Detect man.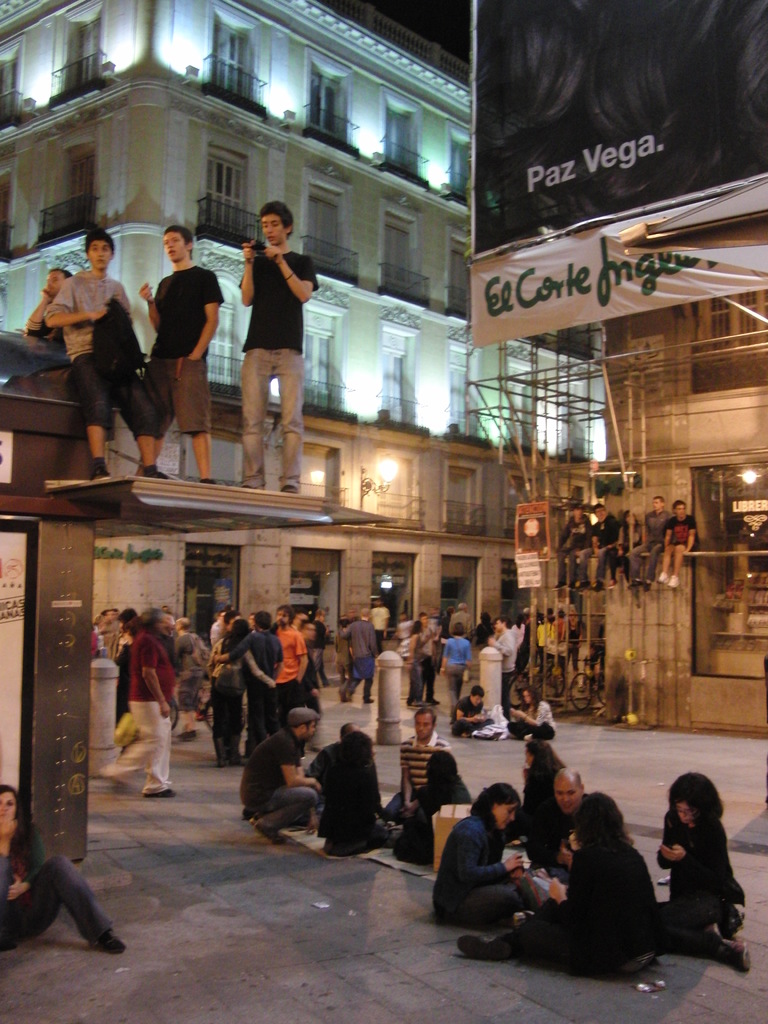
Detected at x1=240, y1=707, x2=319, y2=840.
